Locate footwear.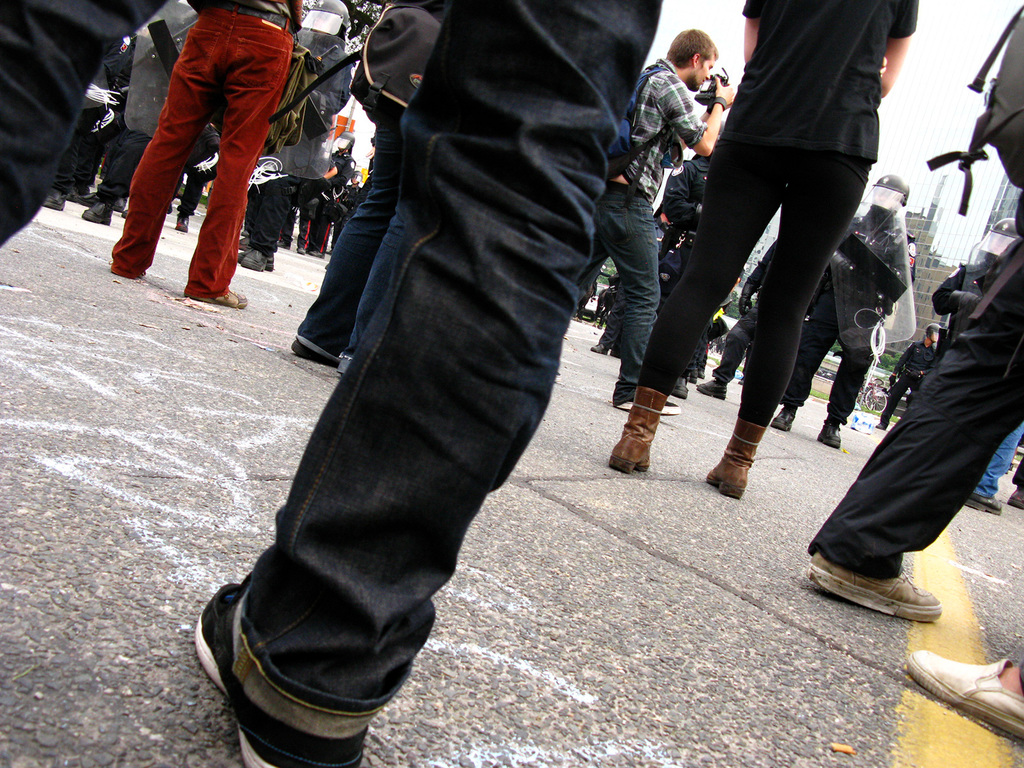
Bounding box: locate(238, 242, 274, 273).
